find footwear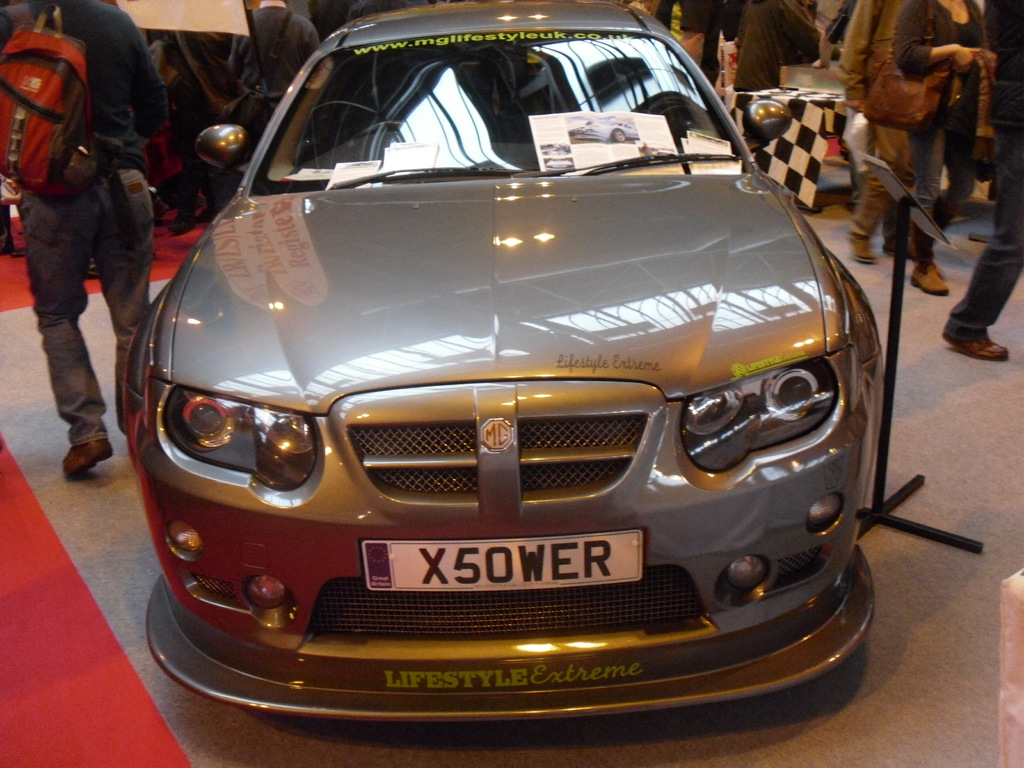
box(913, 263, 946, 291)
